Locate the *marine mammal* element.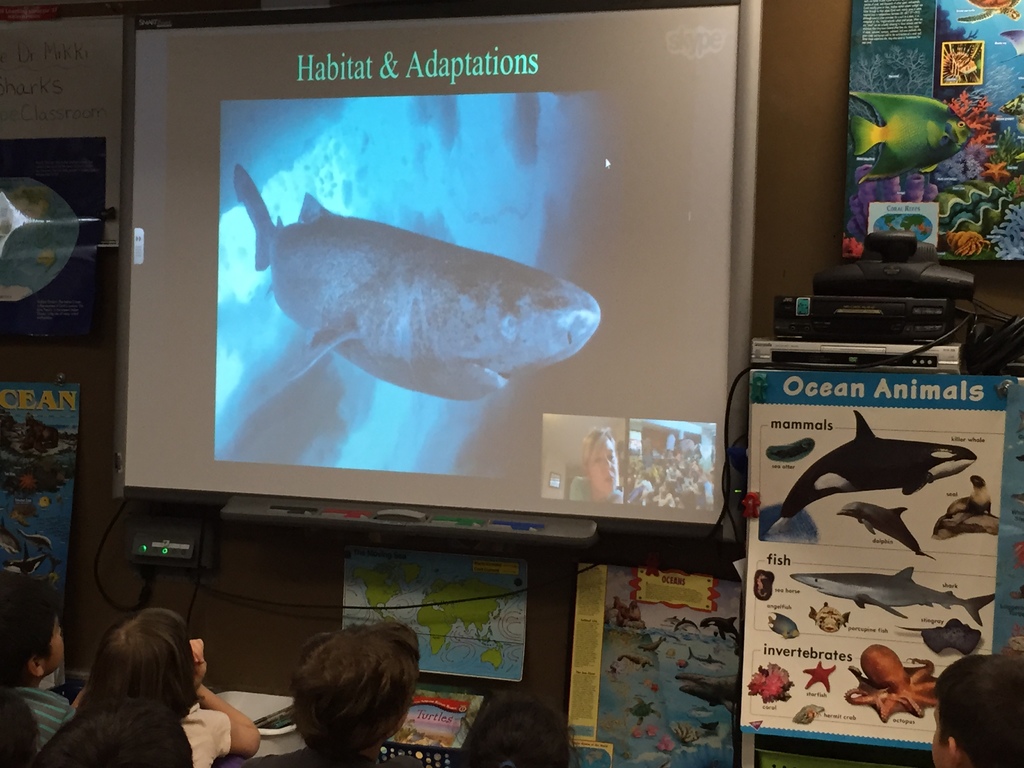
Element bbox: <region>219, 134, 605, 444</region>.
